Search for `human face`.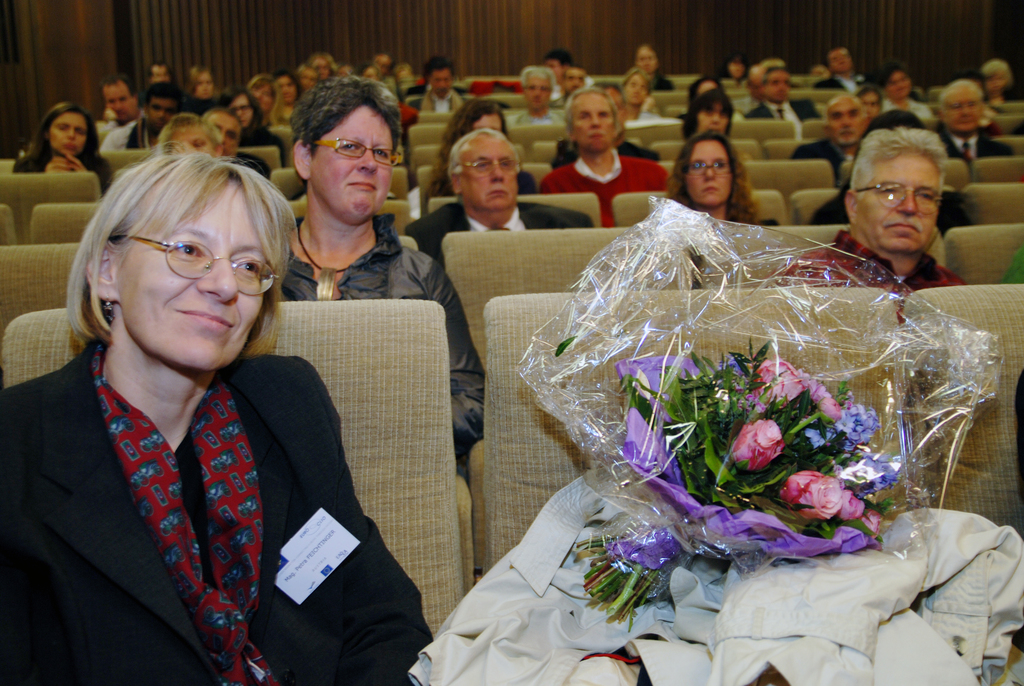
Found at box(111, 176, 269, 370).
